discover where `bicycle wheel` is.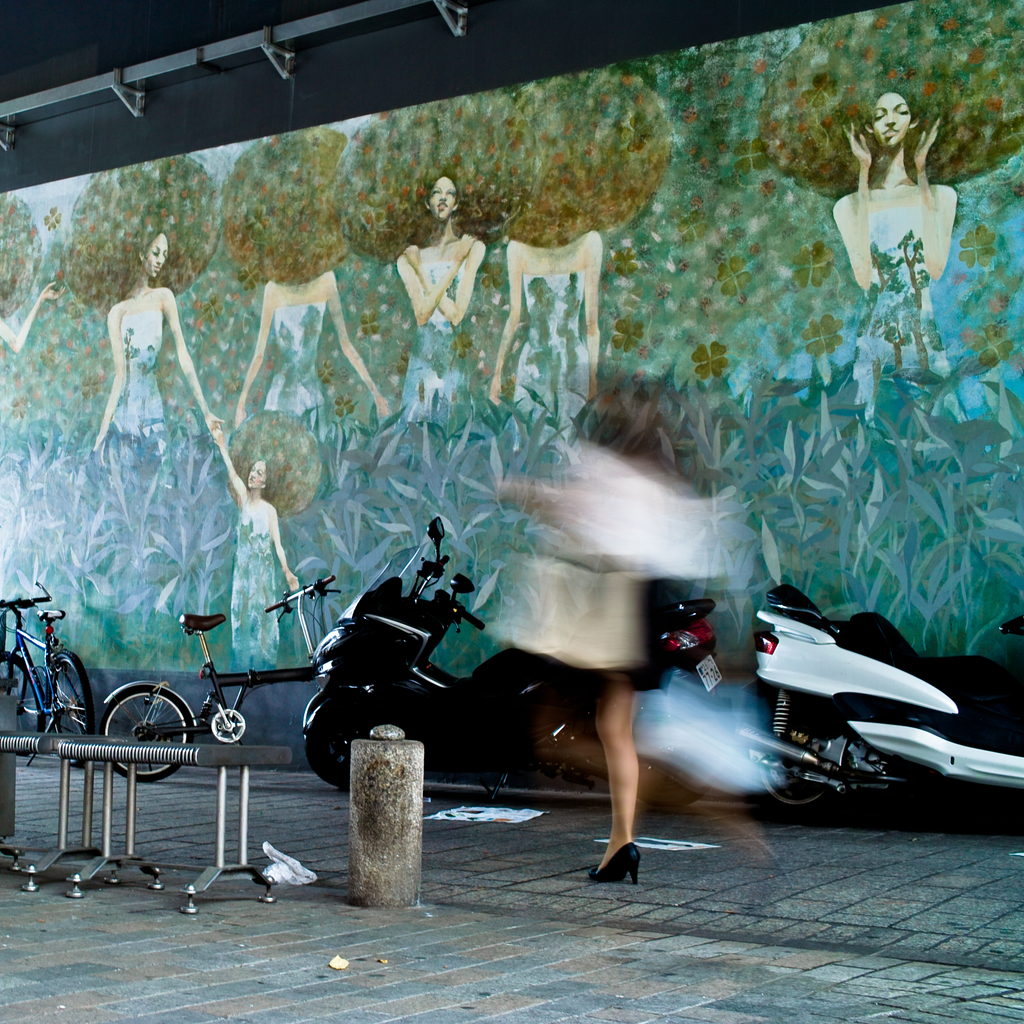
Discovered at select_region(0, 657, 38, 743).
